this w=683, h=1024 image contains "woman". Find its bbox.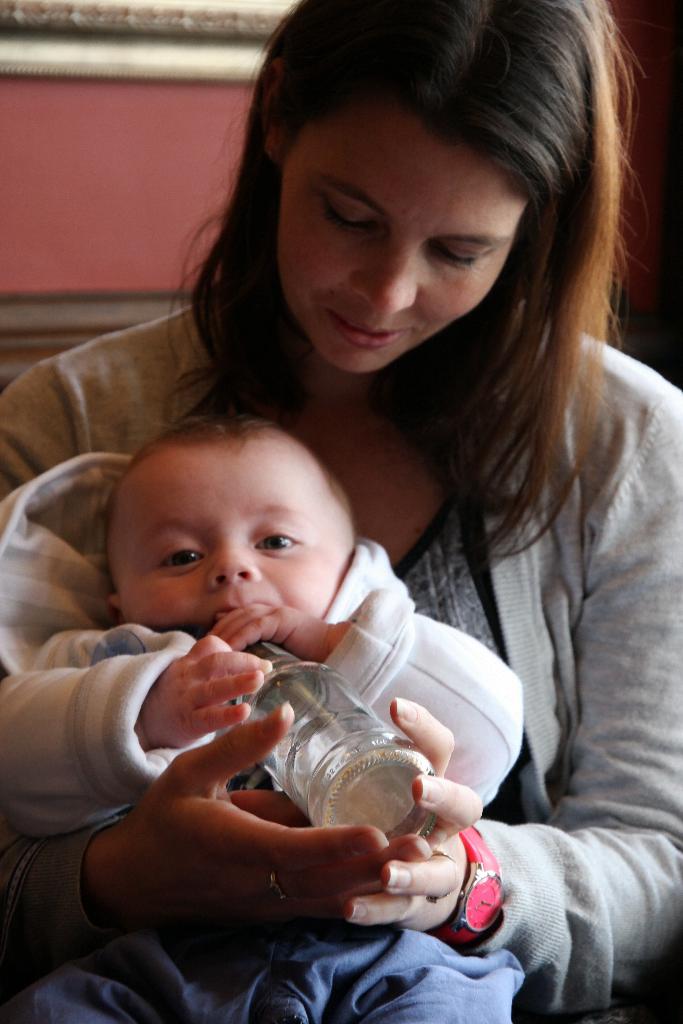
Rect(31, 53, 682, 1021).
